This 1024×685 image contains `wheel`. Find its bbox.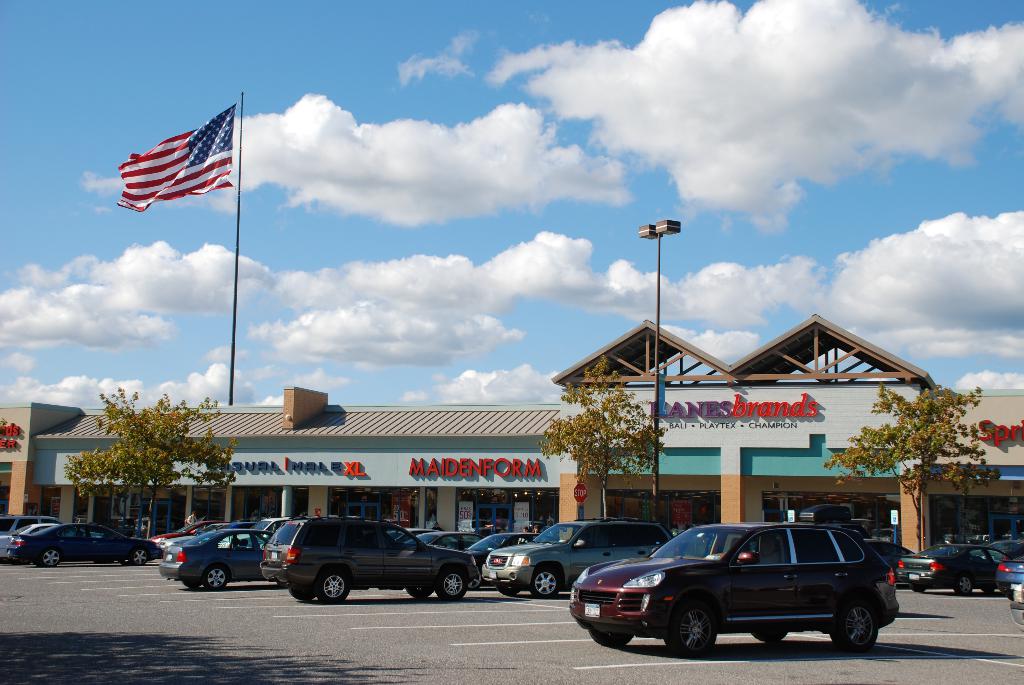
<bbox>832, 588, 887, 664</bbox>.
